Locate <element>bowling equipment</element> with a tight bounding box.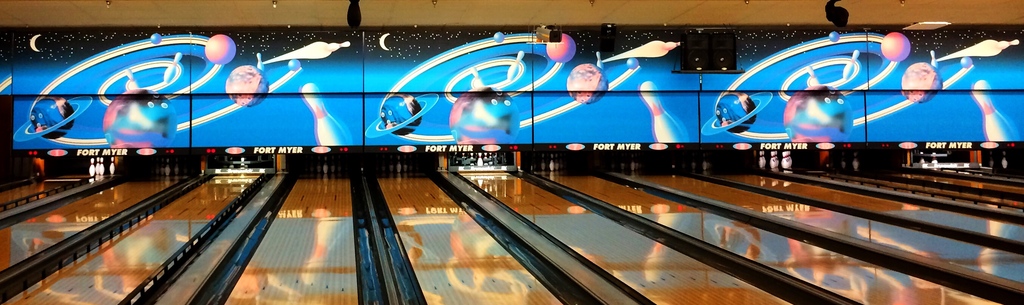
(left=125, top=69, right=136, bottom=92).
